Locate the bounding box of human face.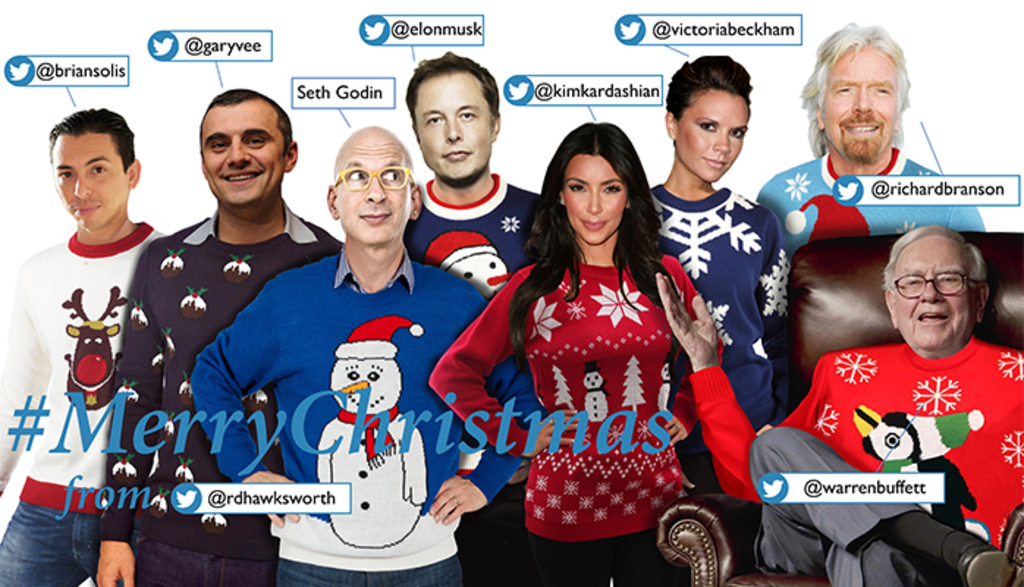
Bounding box: 321,145,411,247.
